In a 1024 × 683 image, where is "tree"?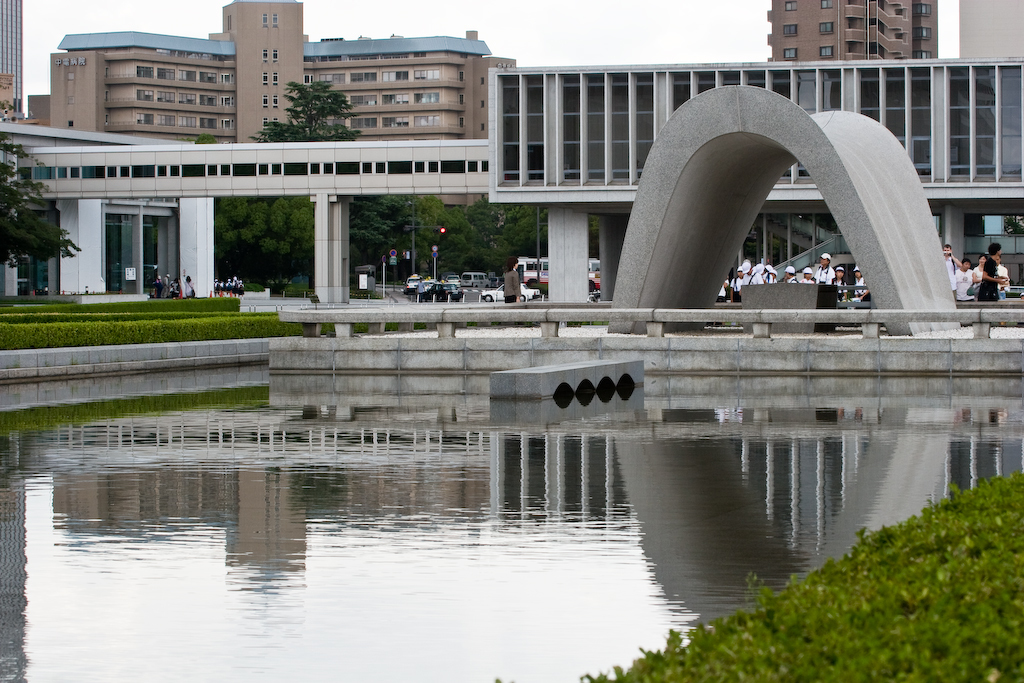
(left=0, top=126, right=79, bottom=272).
